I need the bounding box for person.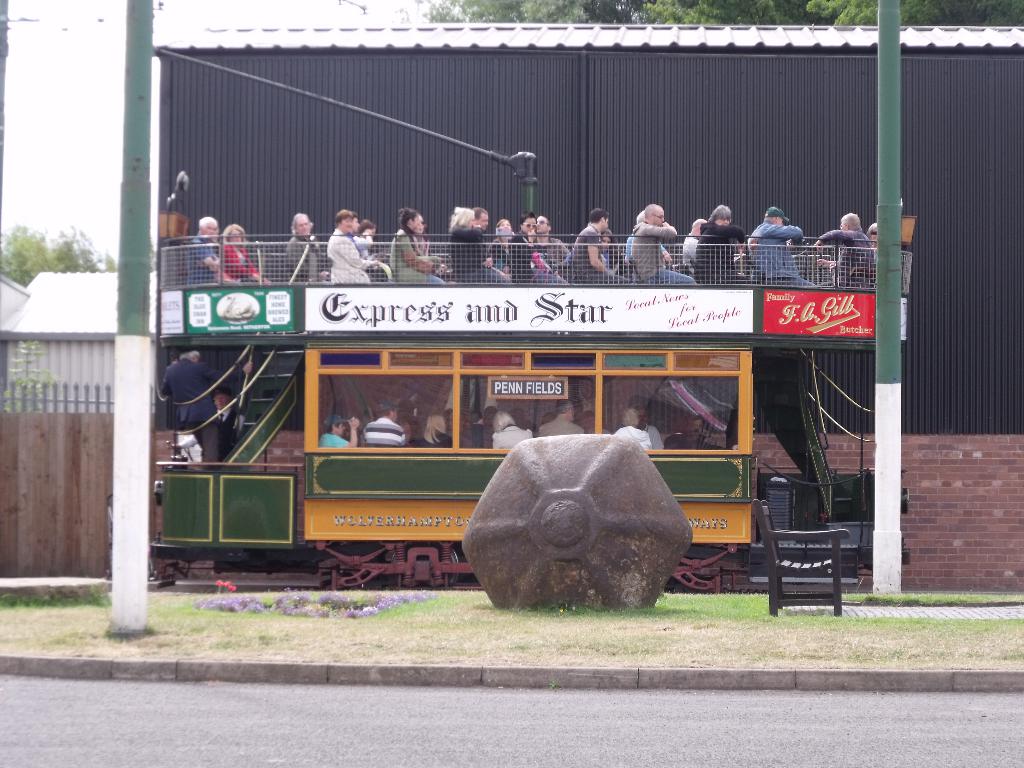
Here it is: crop(811, 207, 881, 284).
